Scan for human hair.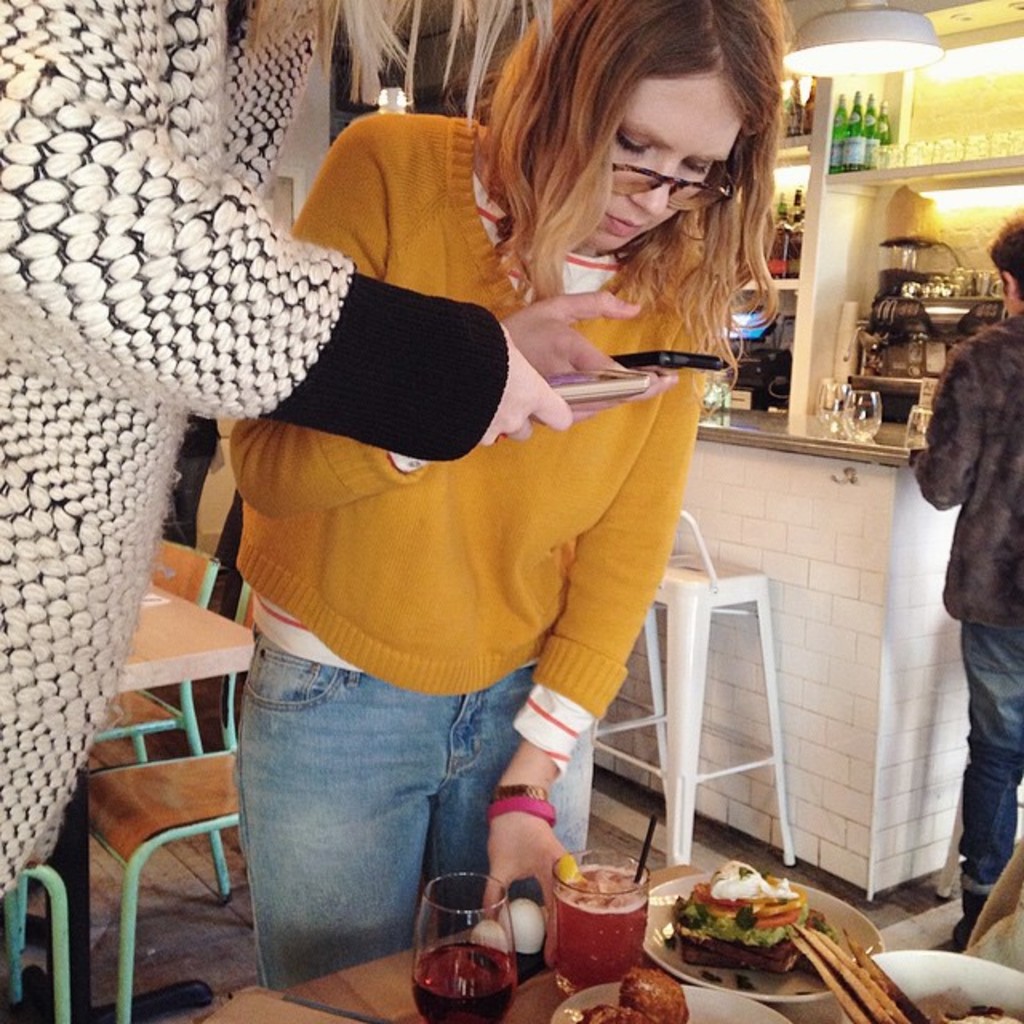
Scan result: <box>333,0,555,104</box>.
